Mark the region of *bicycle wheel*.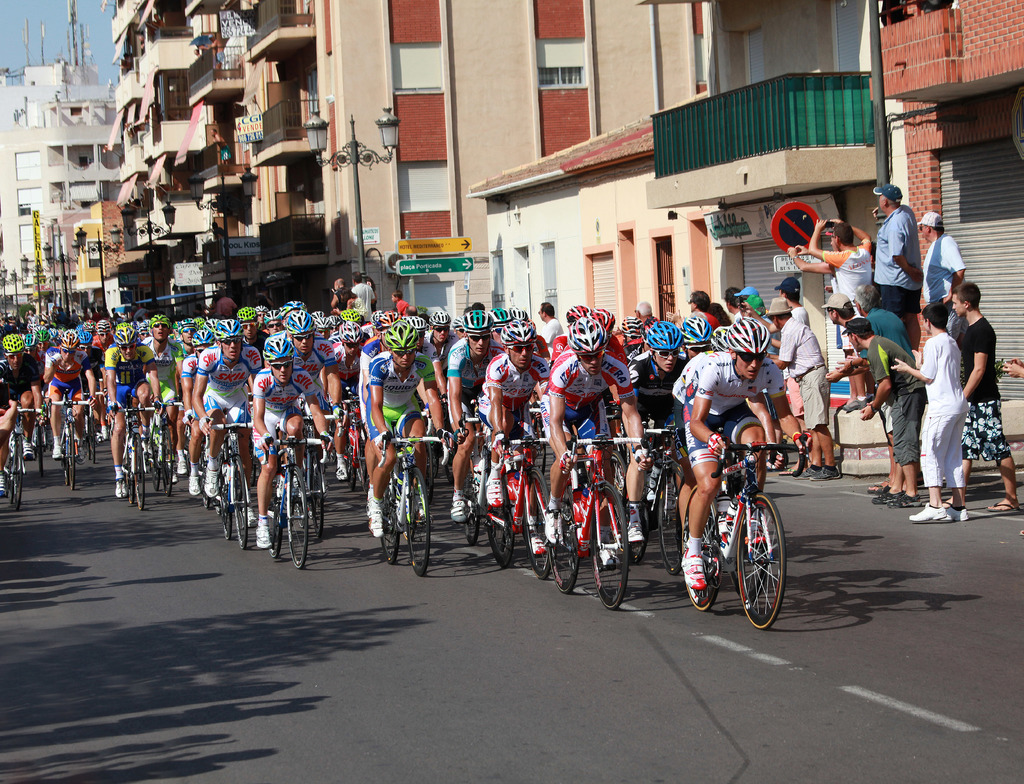
Region: detection(742, 498, 794, 633).
